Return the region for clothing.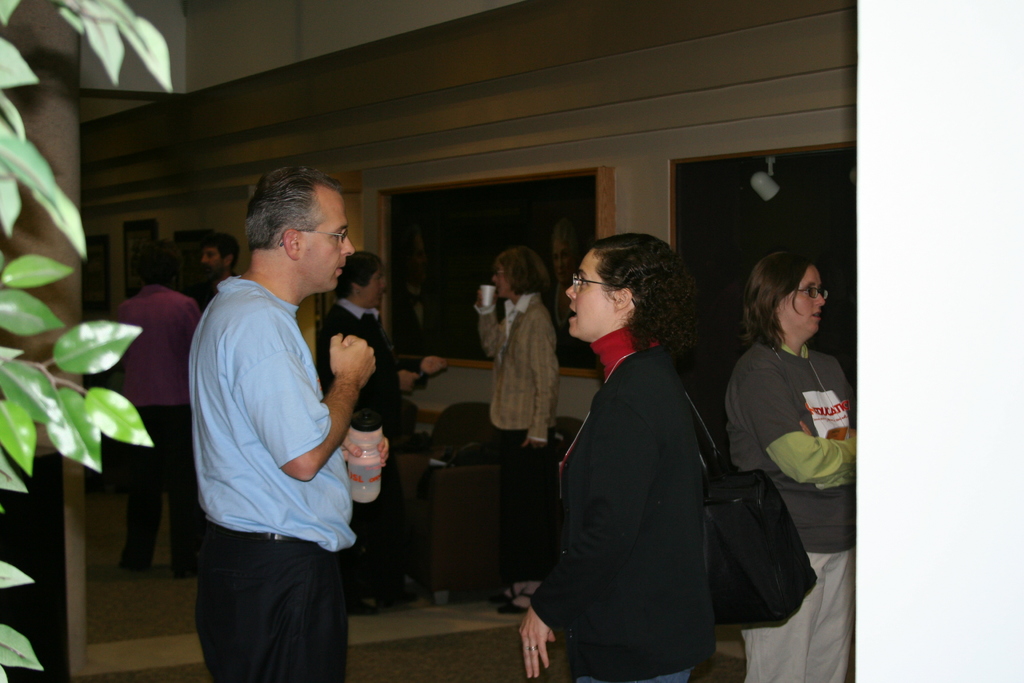
[x1=317, y1=298, x2=441, y2=593].
